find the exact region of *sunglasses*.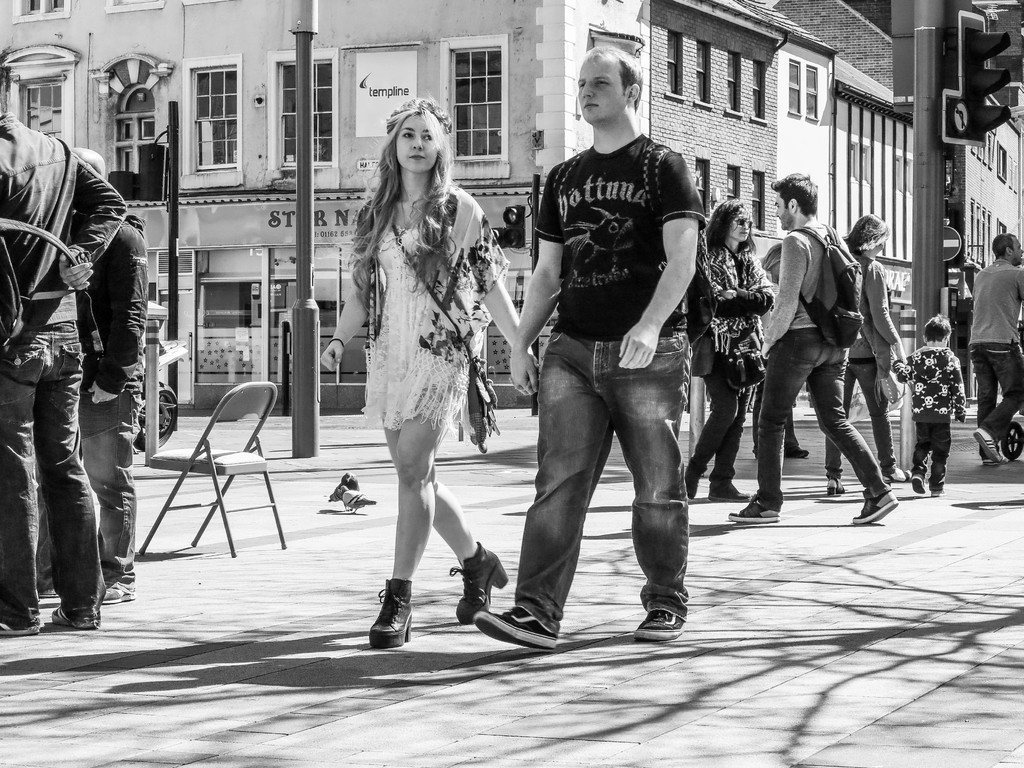
Exact region: region(730, 218, 753, 225).
